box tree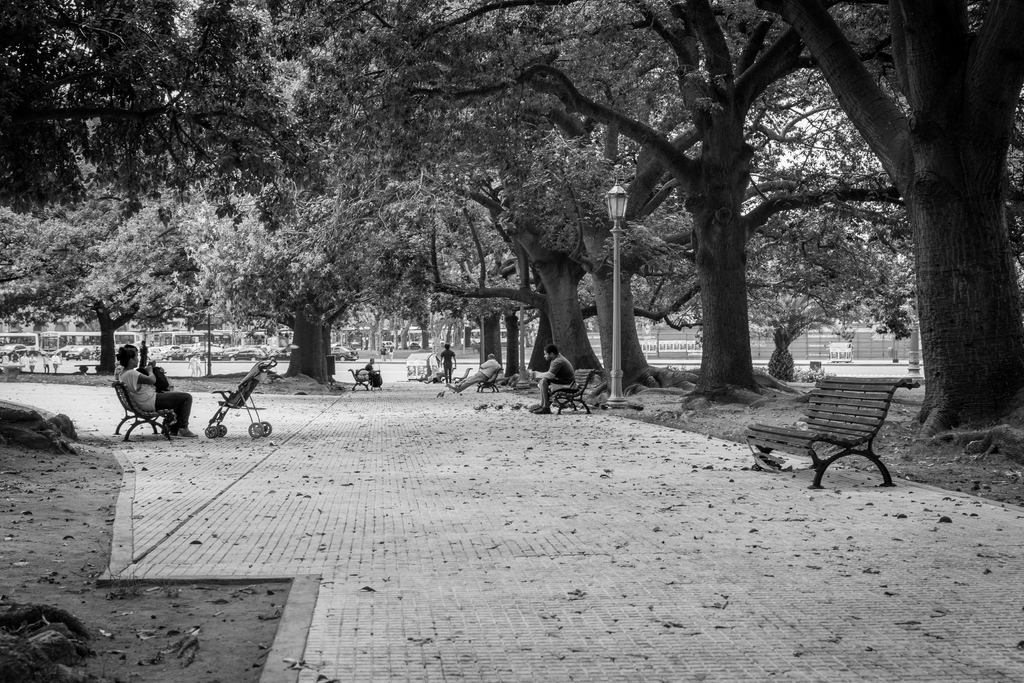
l=577, t=17, r=874, b=415
